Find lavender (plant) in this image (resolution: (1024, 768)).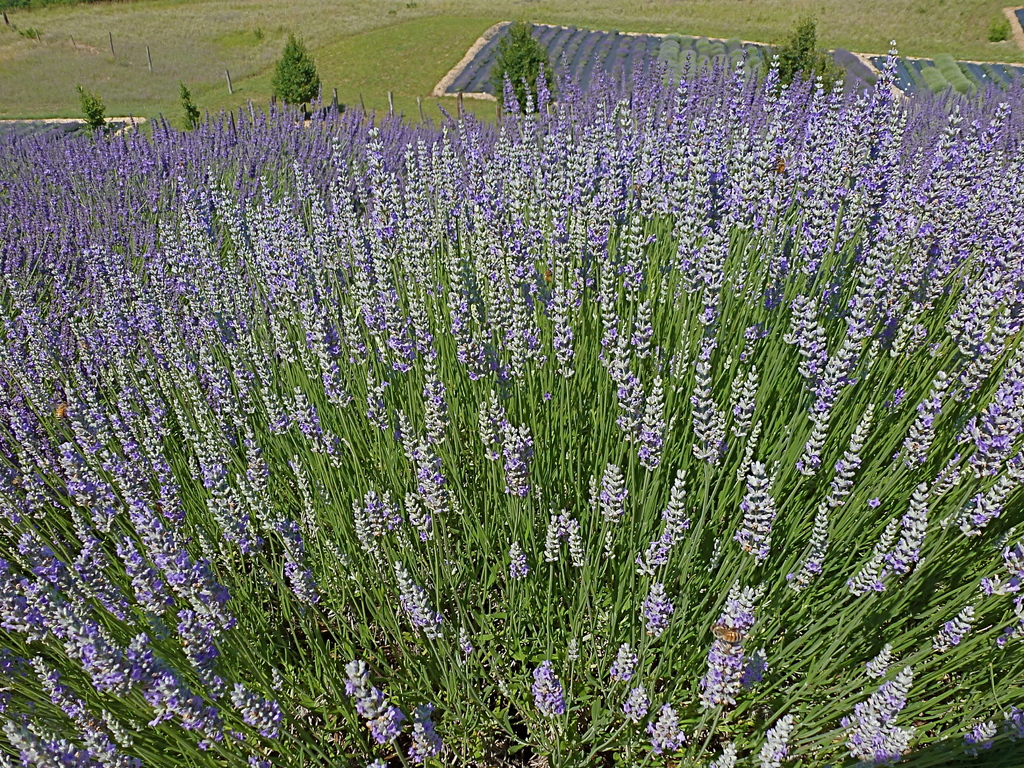
pyautogui.locateOnScreen(853, 514, 899, 592).
